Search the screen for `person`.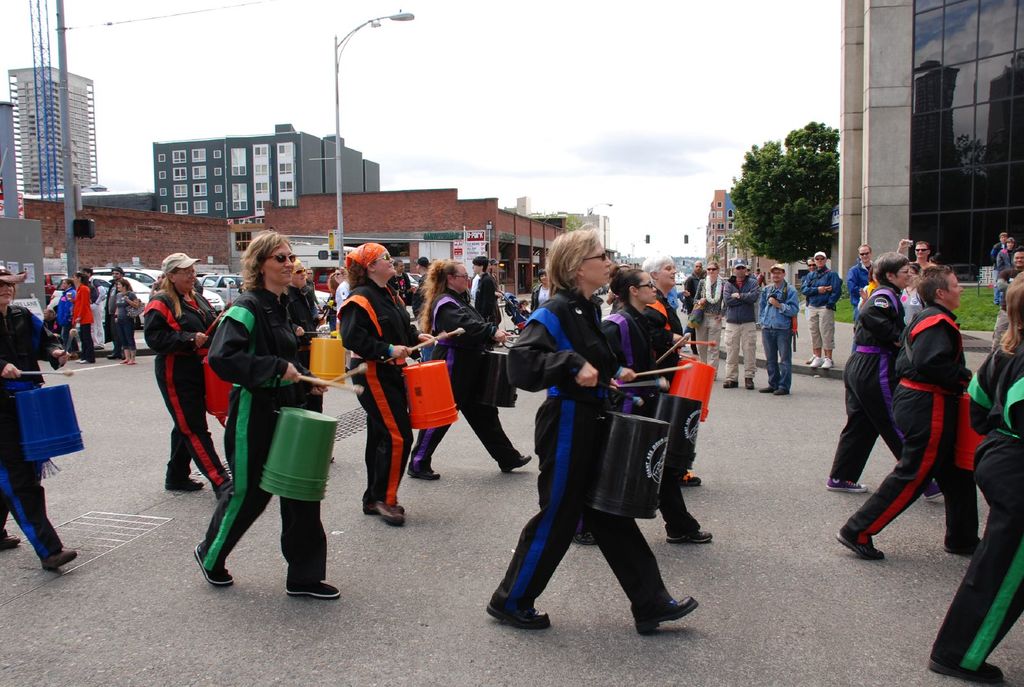
Found at bbox=[44, 272, 58, 332].
